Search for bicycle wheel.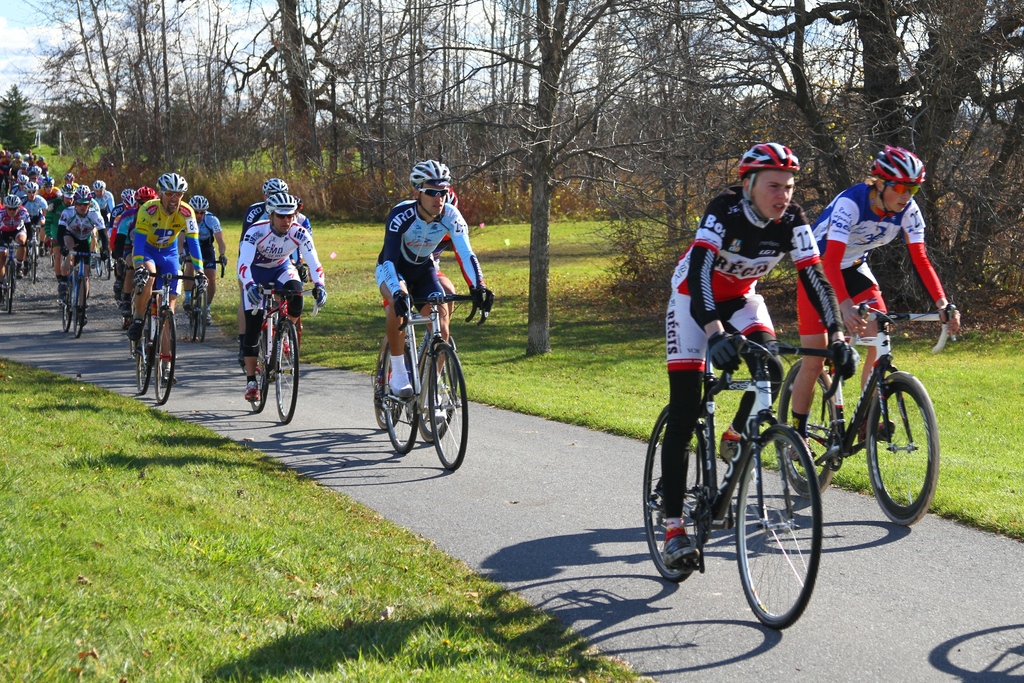
Found at select_region(639, 400, 710, 580).
